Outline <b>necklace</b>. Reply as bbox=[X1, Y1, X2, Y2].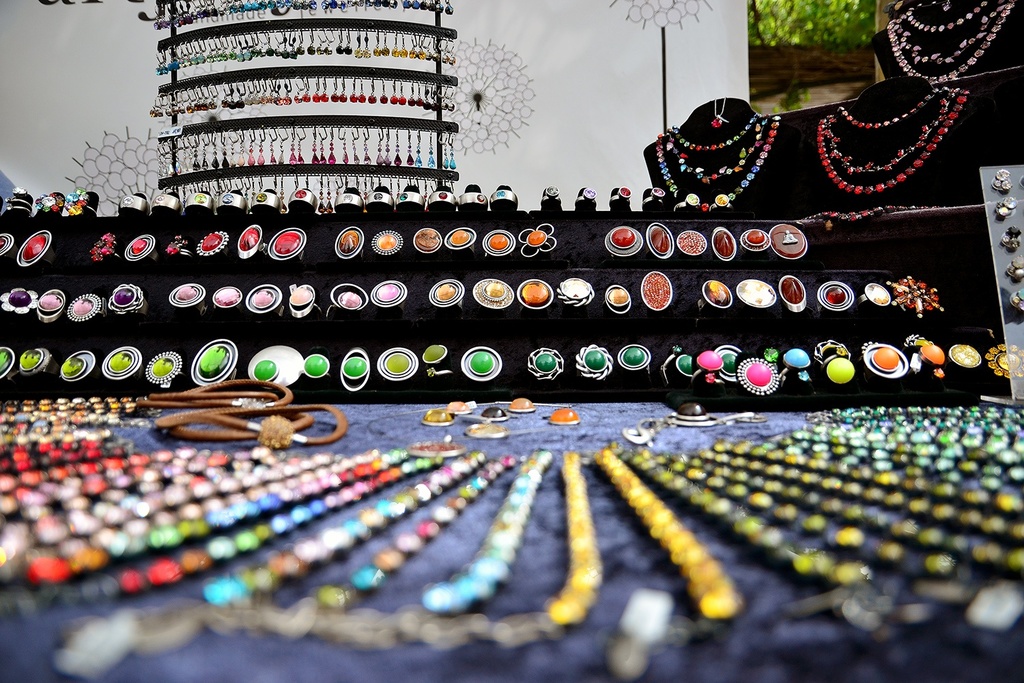
bbox=[837, 85, 938, 126].
